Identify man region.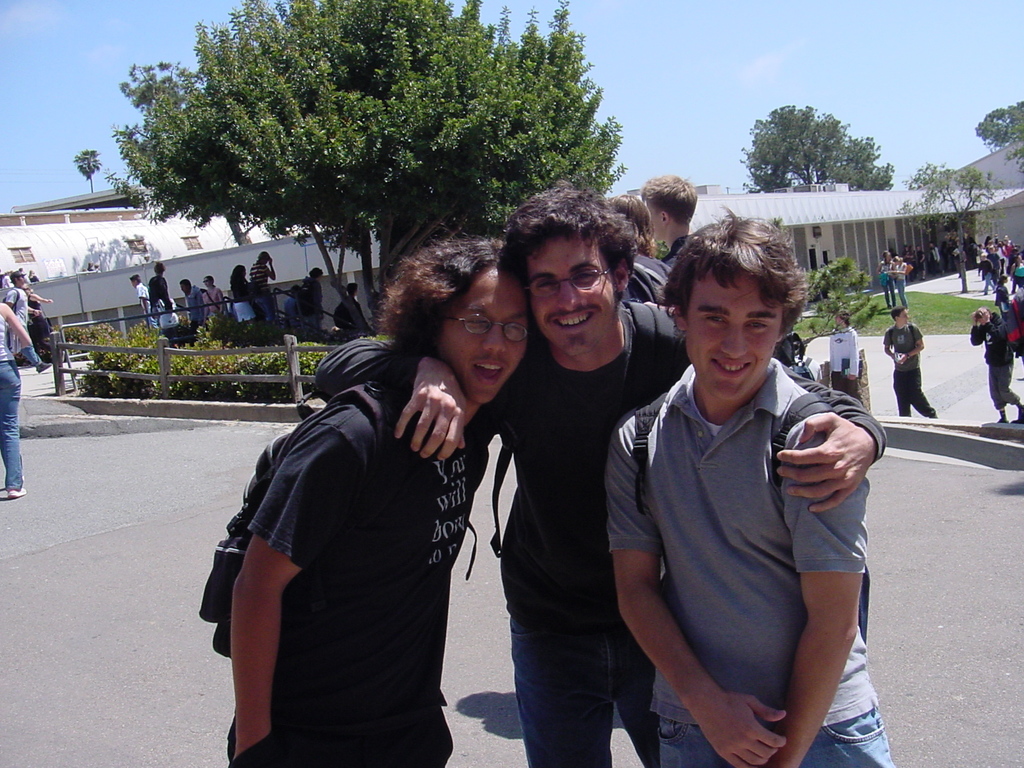
Region: box=[819, 308, 863, 407].
